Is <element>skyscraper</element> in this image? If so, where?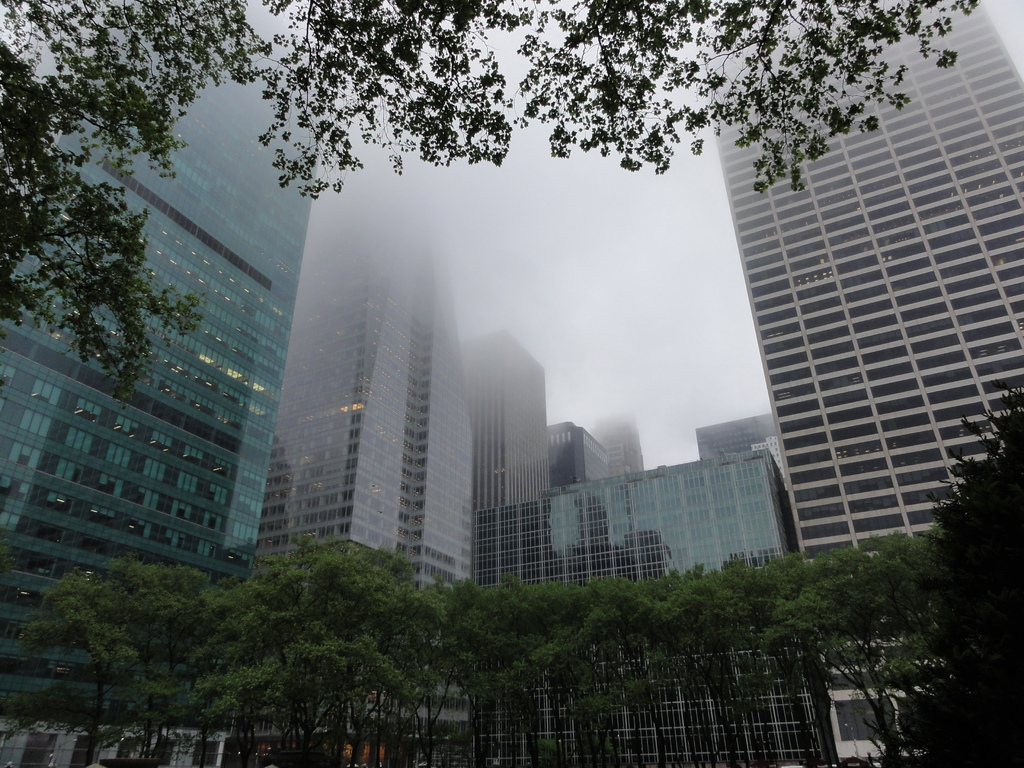
Yes, at [264,174,479,600].
